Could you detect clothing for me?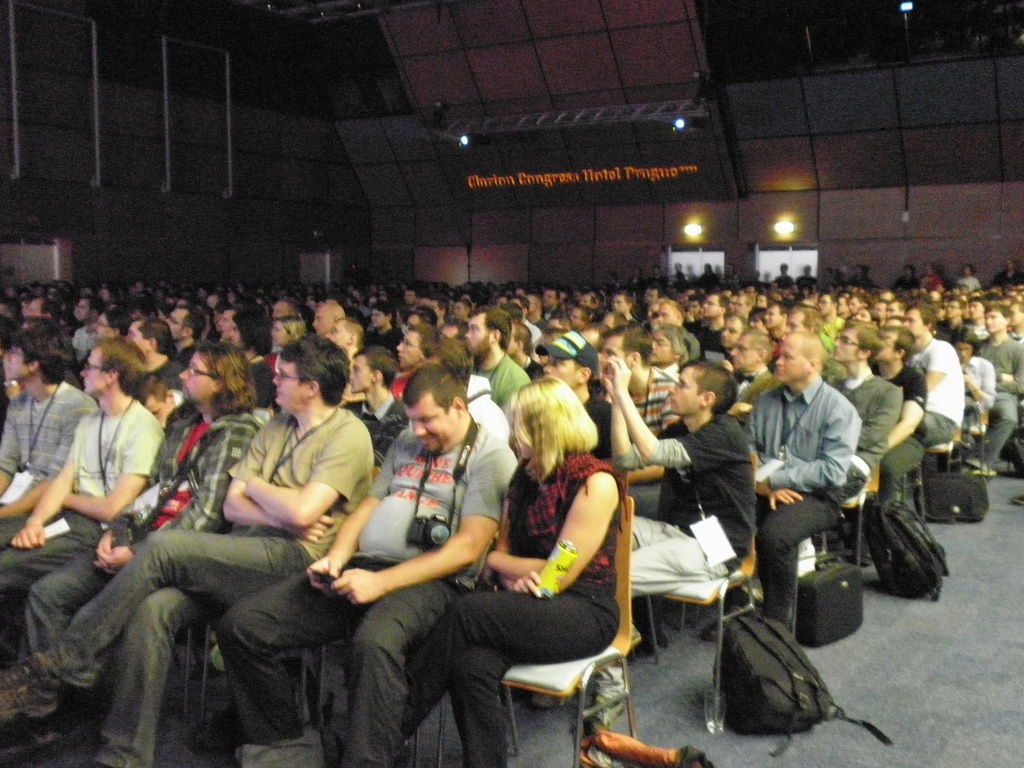
Detection result: left=572, top=393, right=609, bottom=464.
